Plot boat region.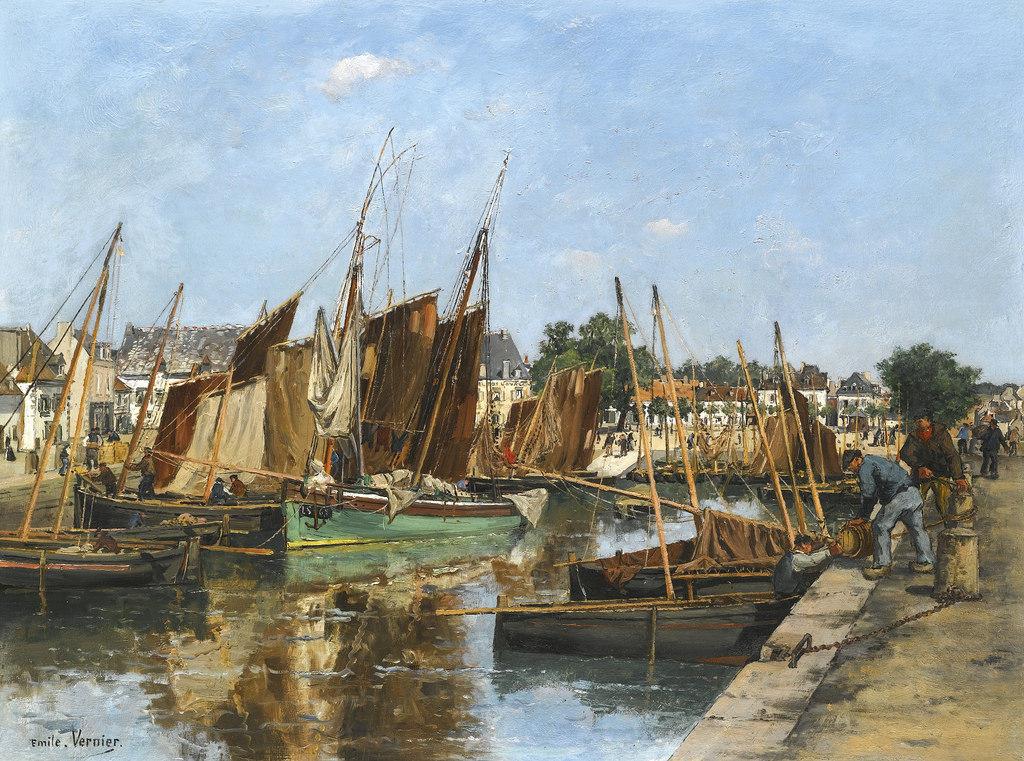
Plotted at rect(70, 134, 528, 549).
